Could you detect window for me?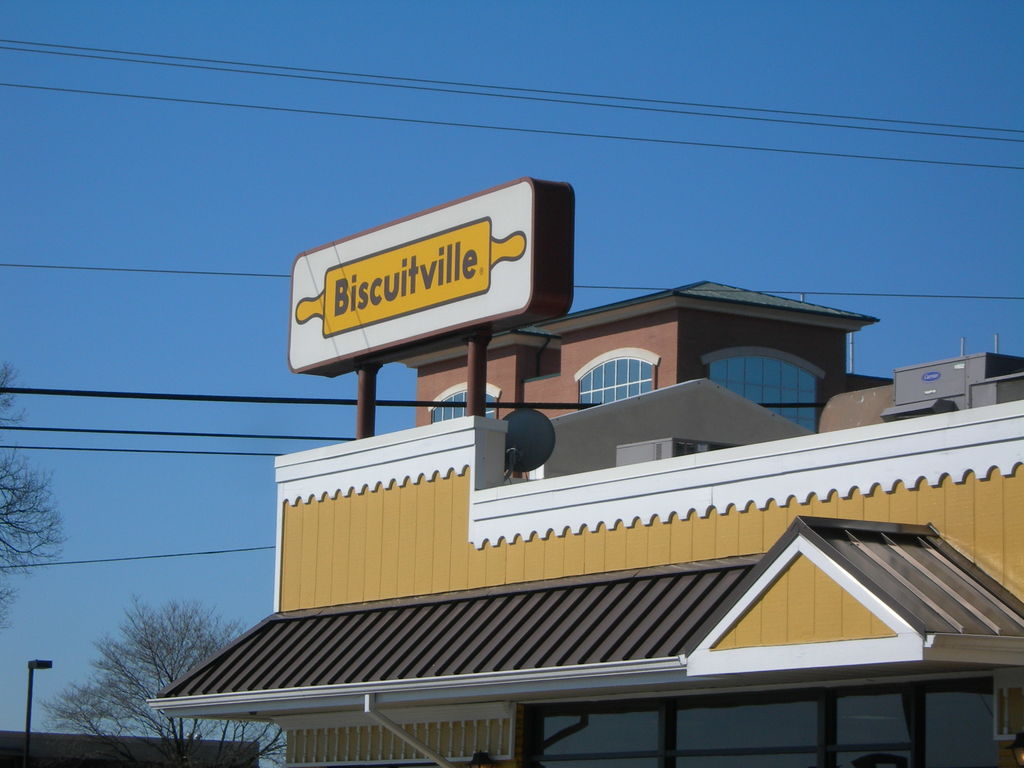
Detection result: <bbox>435, 385, 492, 421</bbox>.
